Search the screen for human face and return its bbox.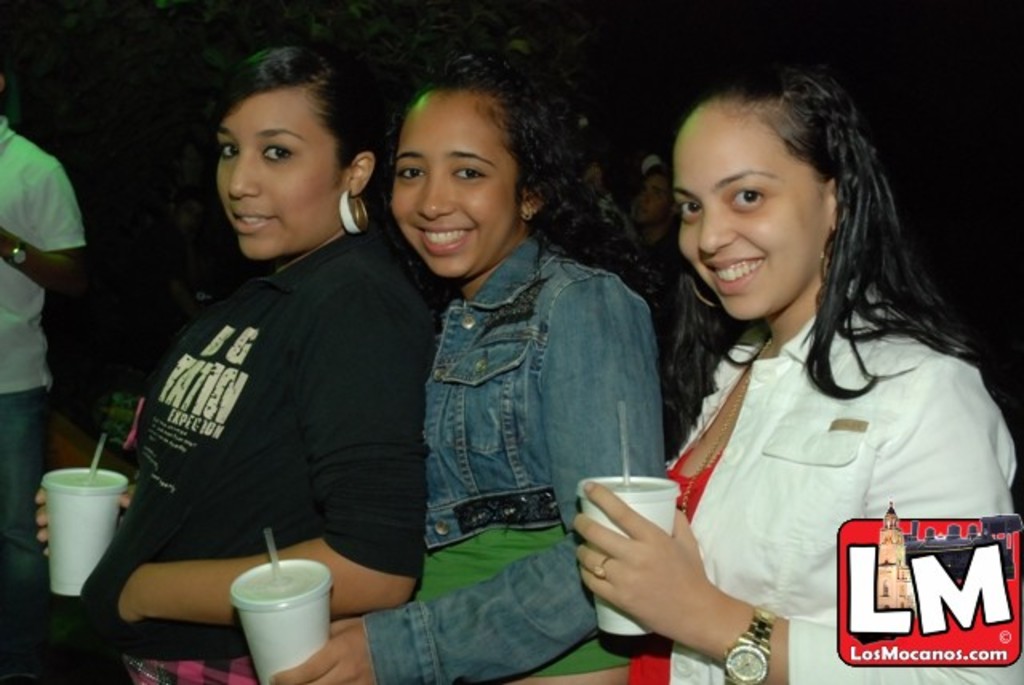
Found: crop(206, 90, 334, 256).
